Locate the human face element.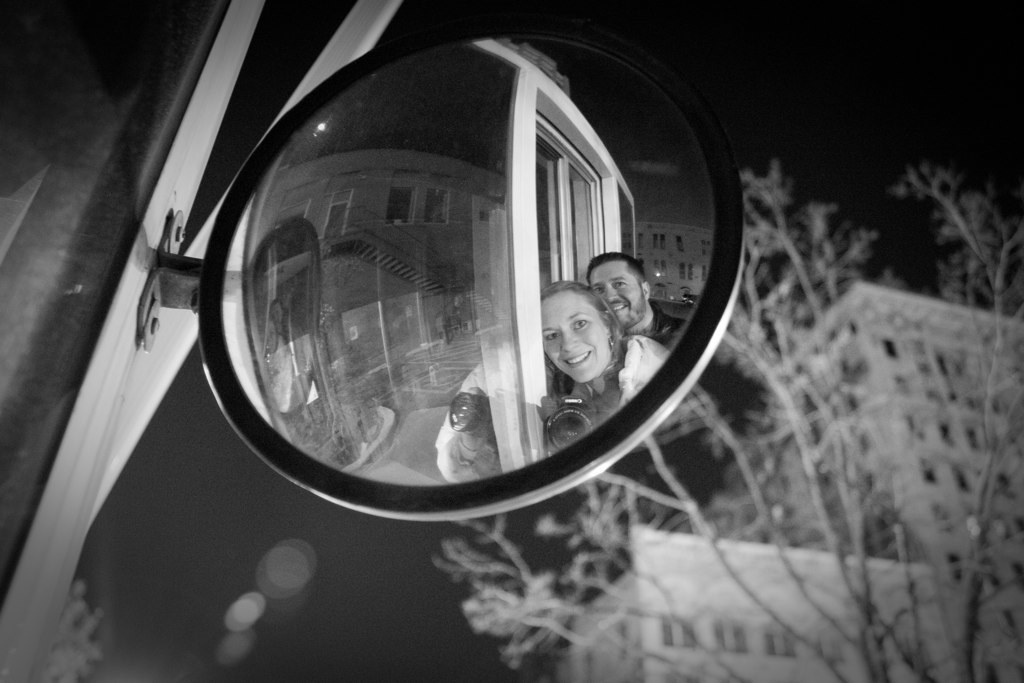
Element bbox: bbox(540, 287, 612, 379).
